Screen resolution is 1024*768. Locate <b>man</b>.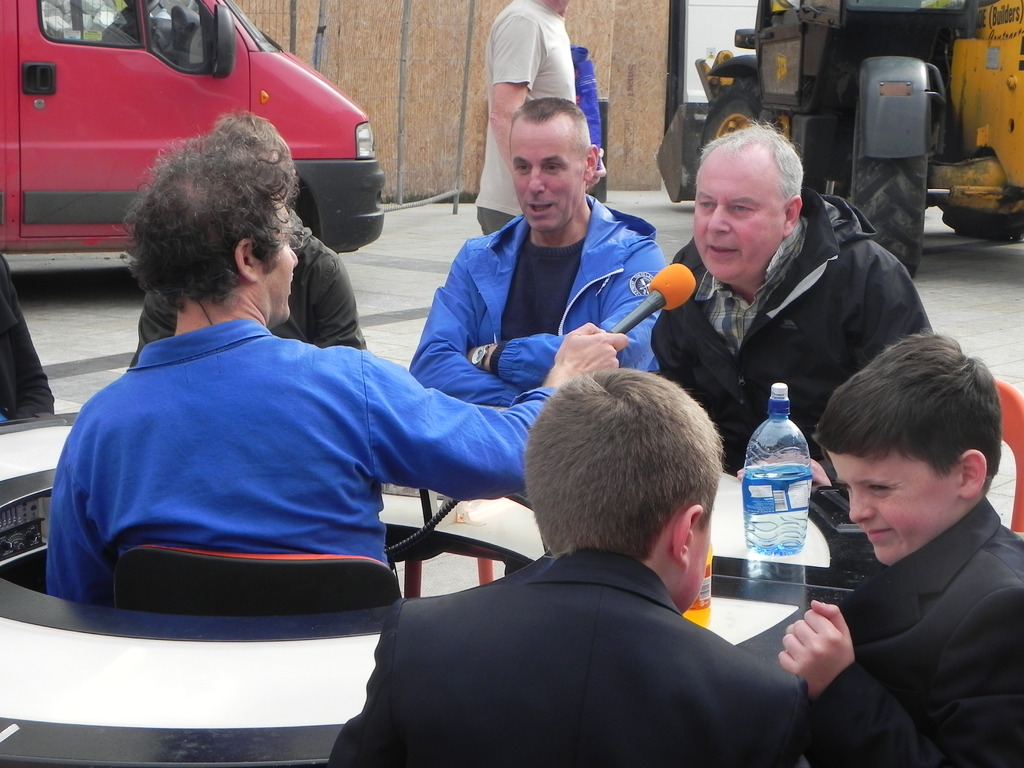
{"x1": 413, "y1": 98, "x2": 668, "y2": 480}.
